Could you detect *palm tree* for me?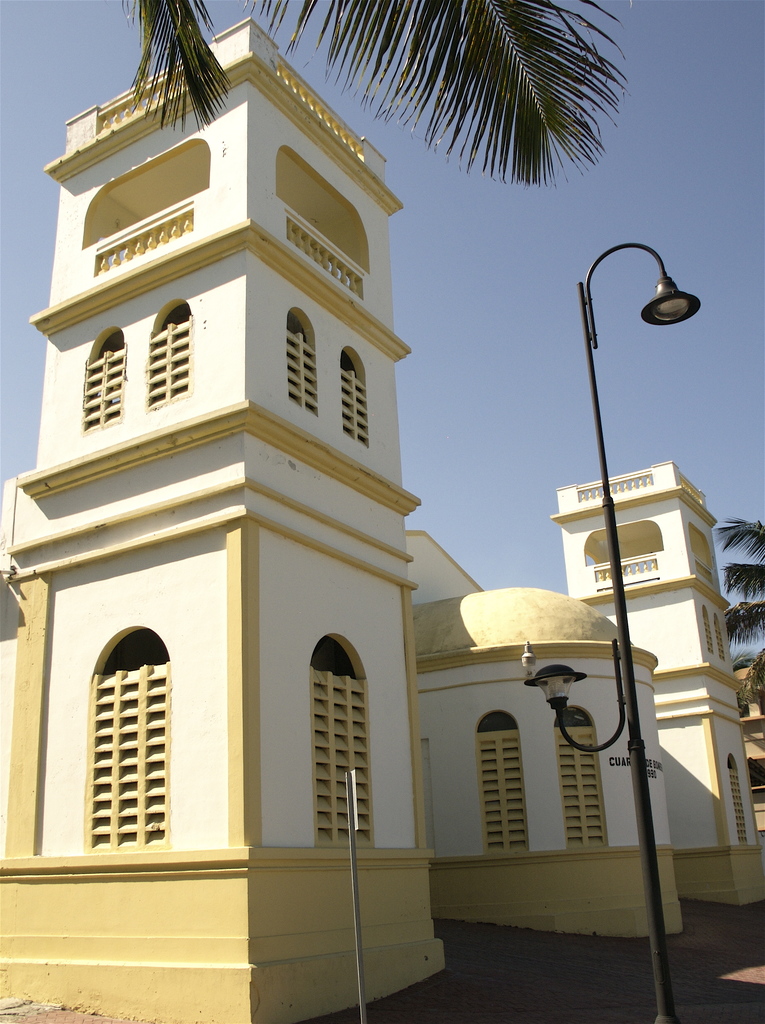
Detection result: left=720, top=511, right=764, bottom=716.
